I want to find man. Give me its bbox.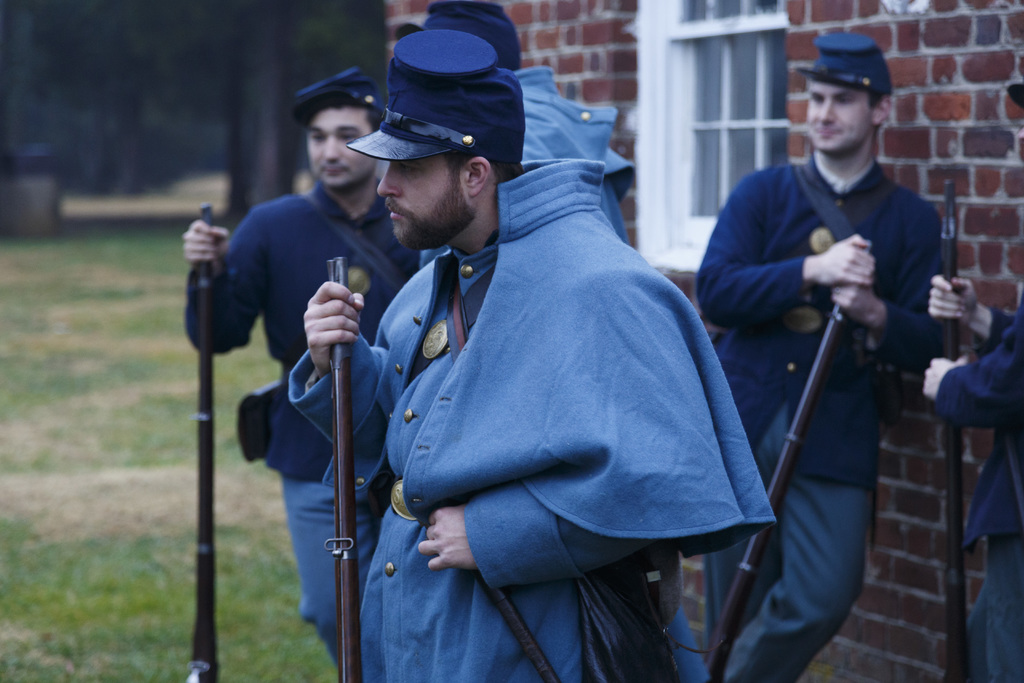
179, 69, 422, 682.
